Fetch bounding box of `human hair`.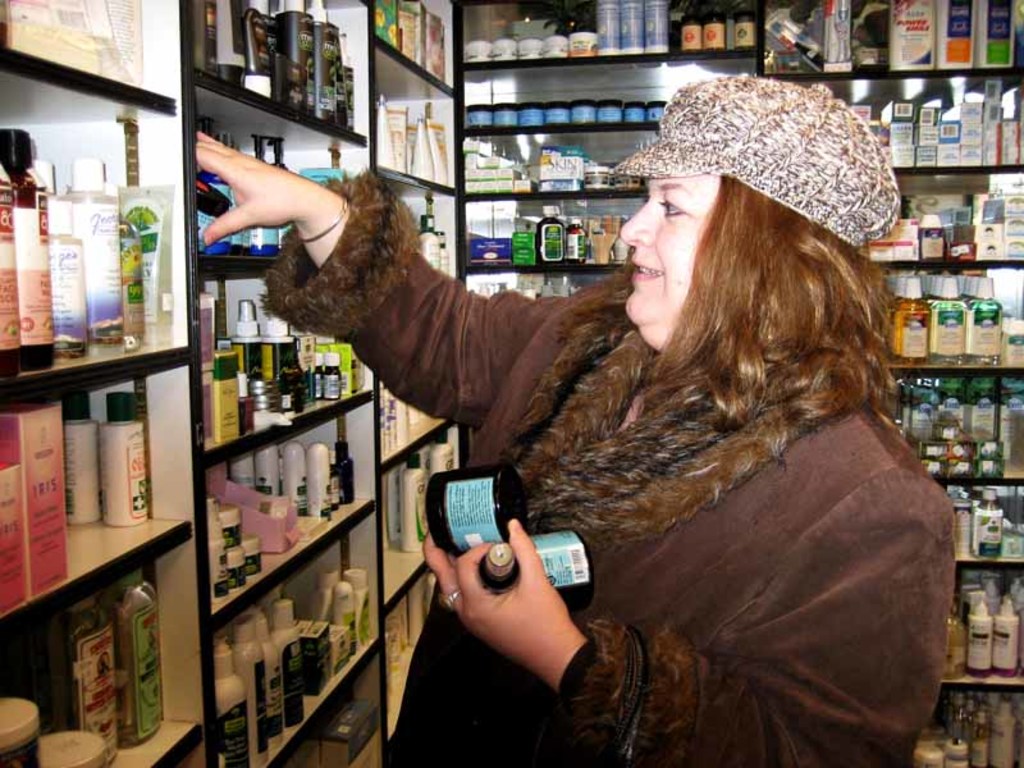
Bbox: 502/170/899/557.
